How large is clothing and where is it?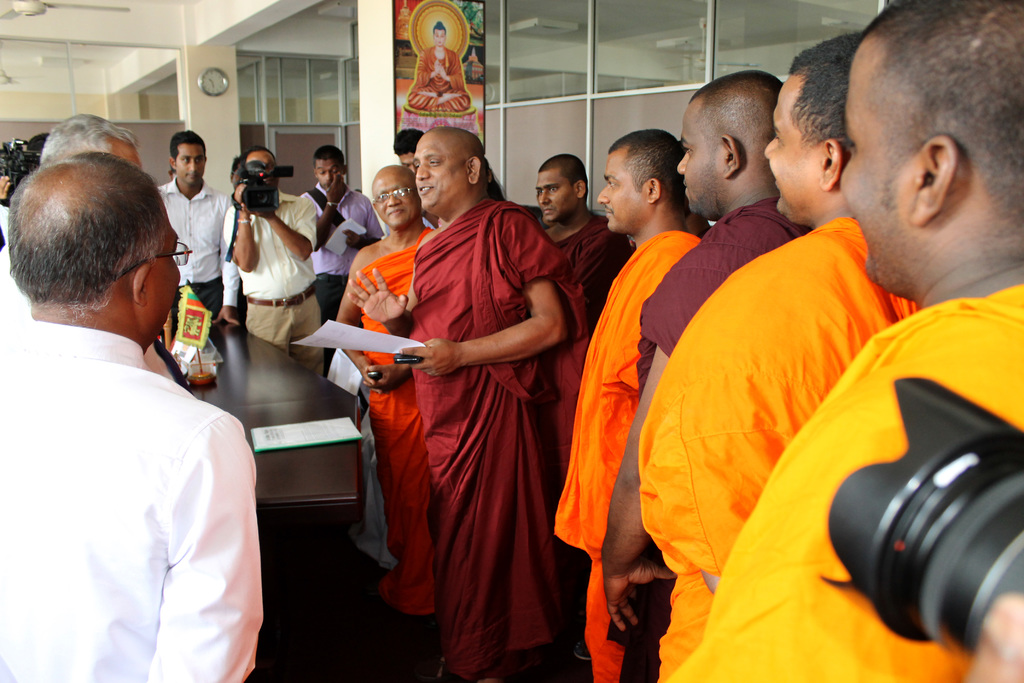
Bounding box: detection(213, 210, 323, 386).
